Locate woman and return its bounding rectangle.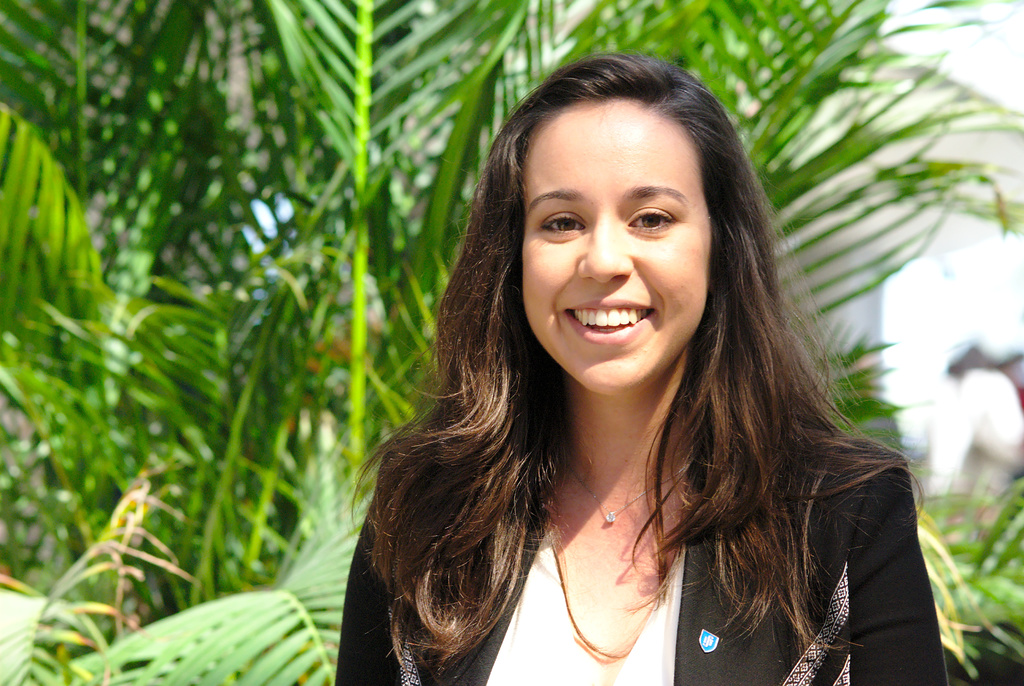
x1=317, y1=60, x2=945, y2=685.
